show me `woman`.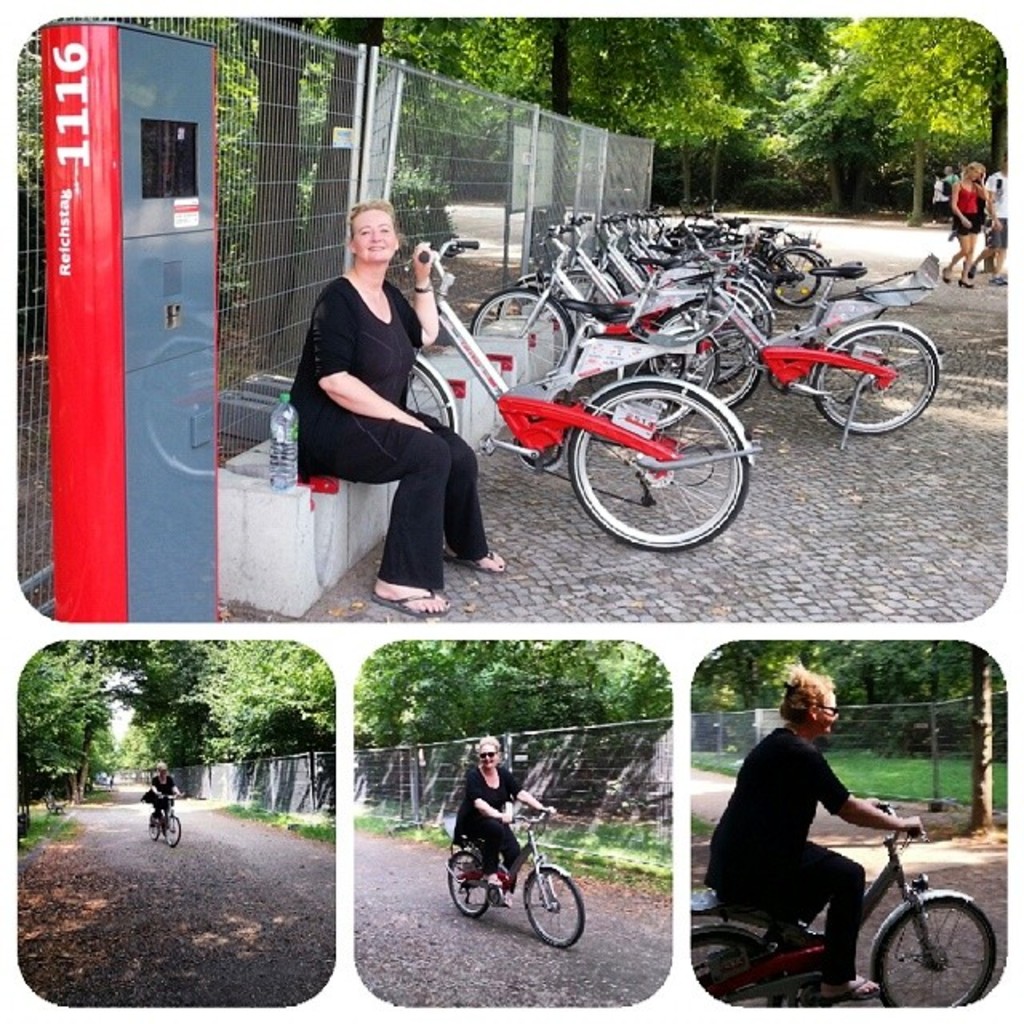
`woman` is here: (450, 731, 562, 914).
